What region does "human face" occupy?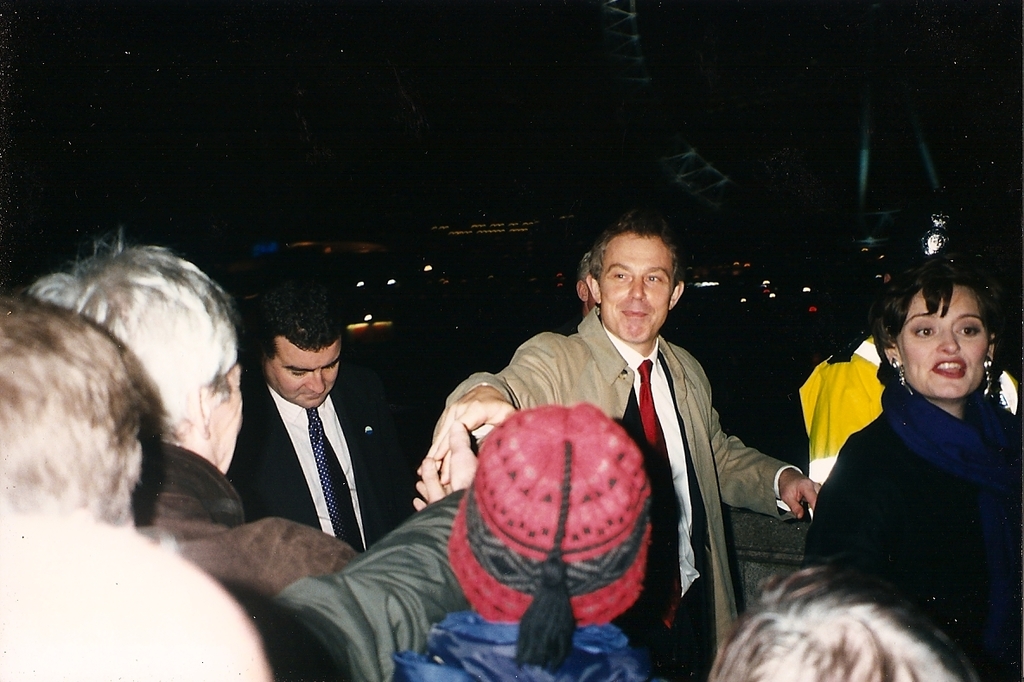
crop(587, 231, 674, 343).
